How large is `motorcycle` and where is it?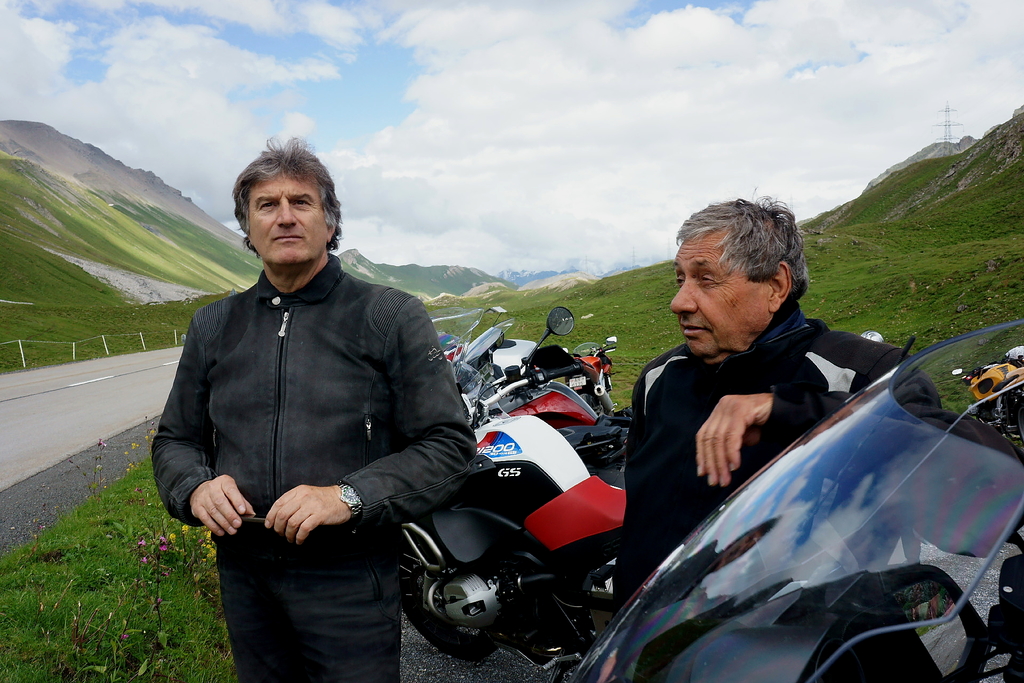
Bounding box: bbox(950, 366, 1023, 443).
